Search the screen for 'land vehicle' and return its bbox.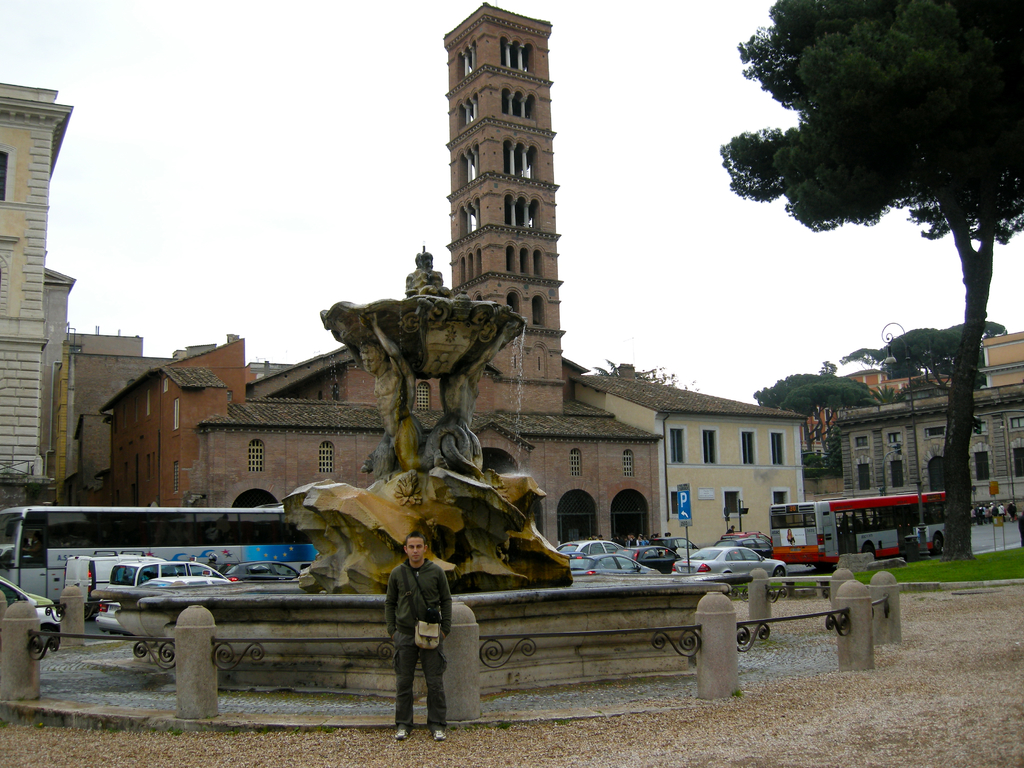
Found: 774:494:951:556.
